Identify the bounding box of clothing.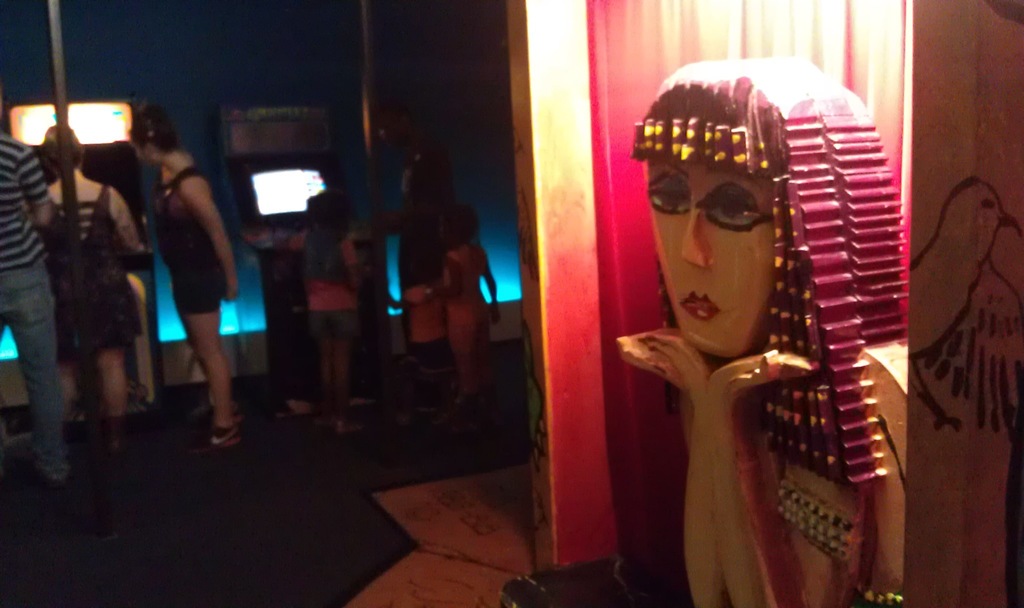
147 166 246 313.
